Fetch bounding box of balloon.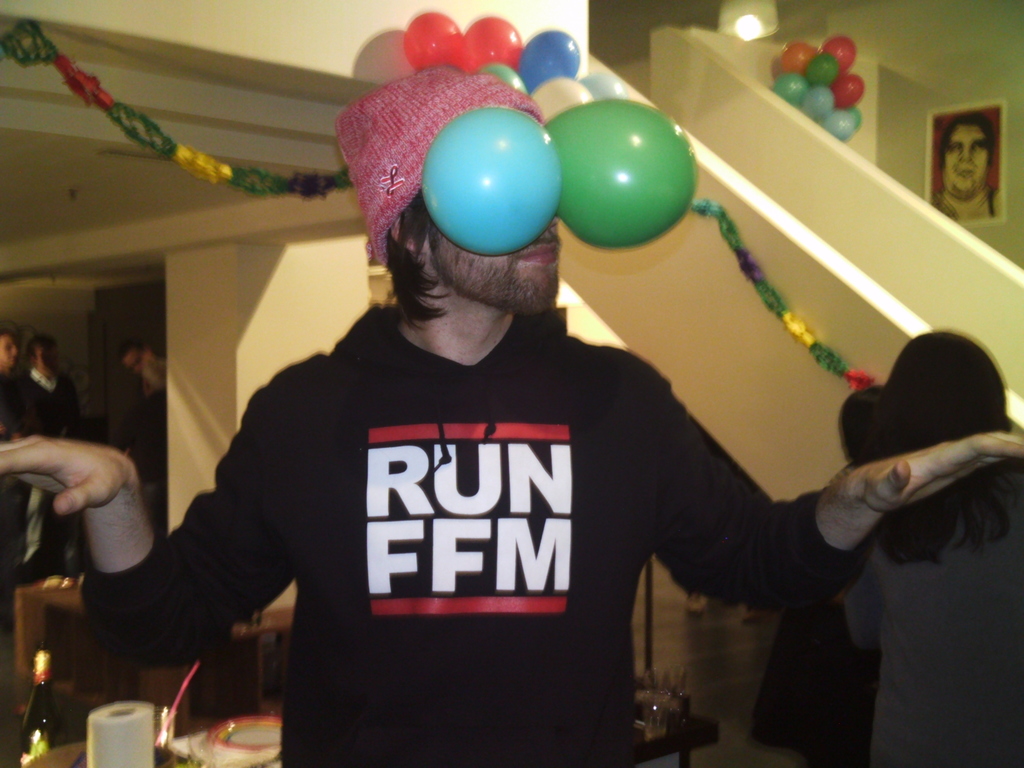
Bbox: region(831, 72, 866, 111).
